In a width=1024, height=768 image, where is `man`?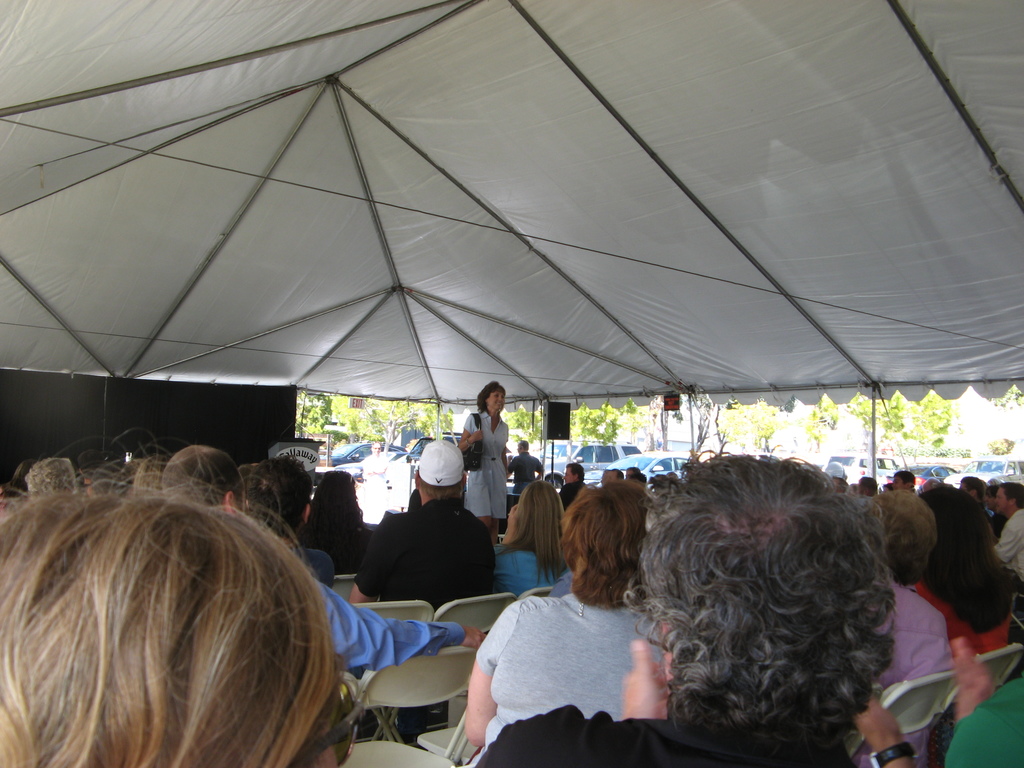
x1=991 y1=478 x2=1023 y2=582.
